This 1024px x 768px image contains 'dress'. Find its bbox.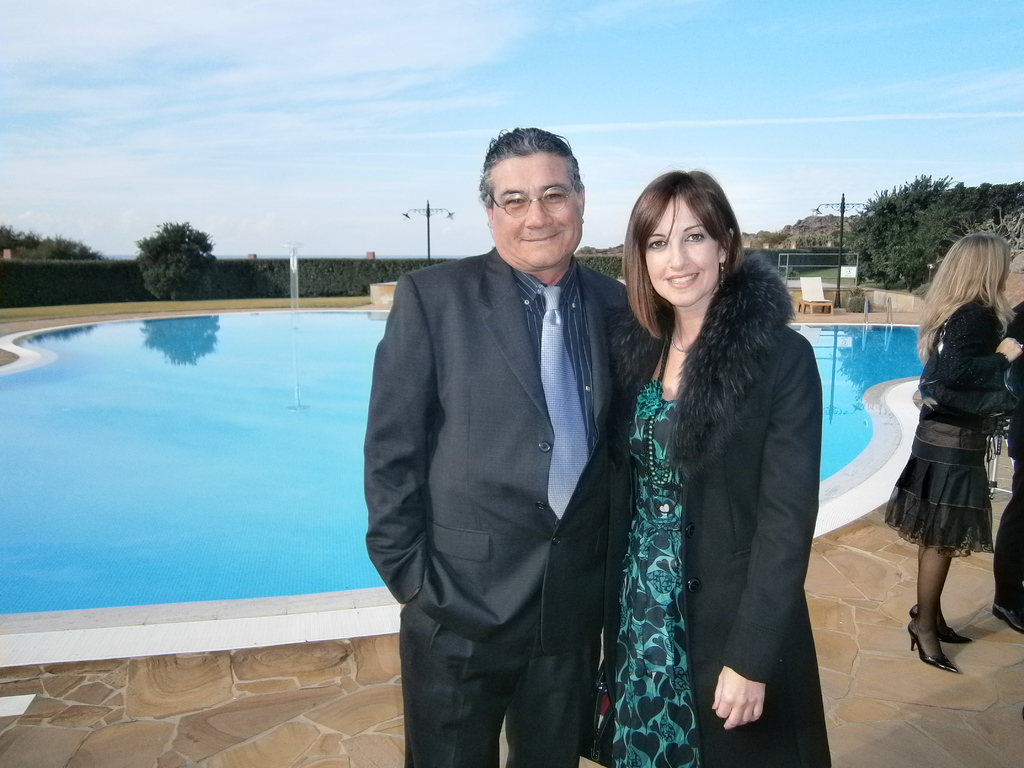
box=[889, 305, 996, 561].
